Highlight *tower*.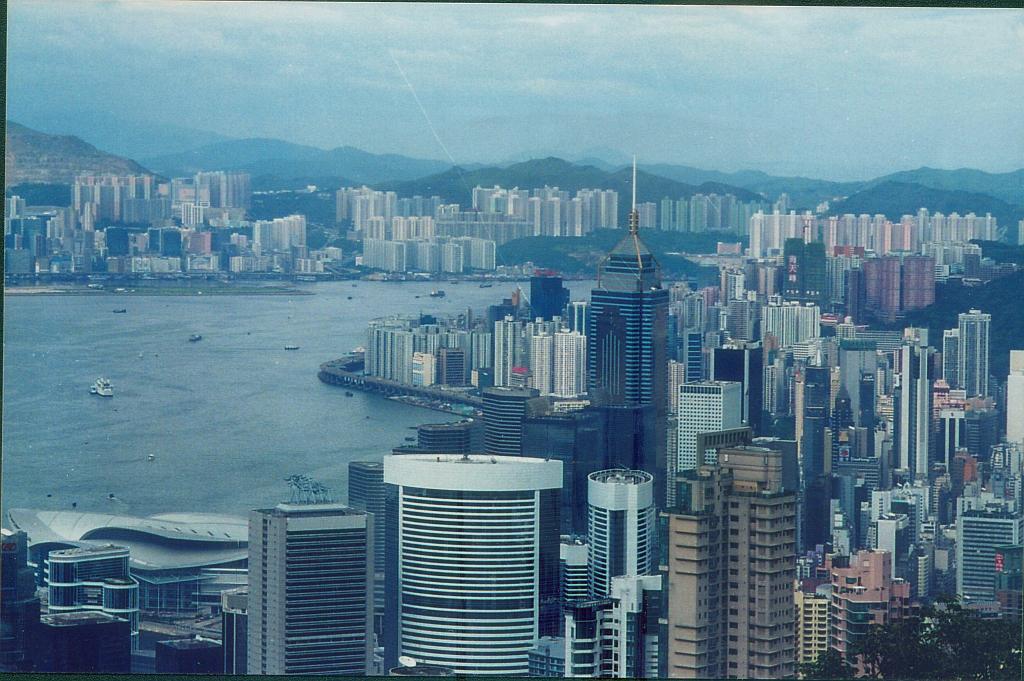
Highlighted region: detection(584, 192, 696, 464).
